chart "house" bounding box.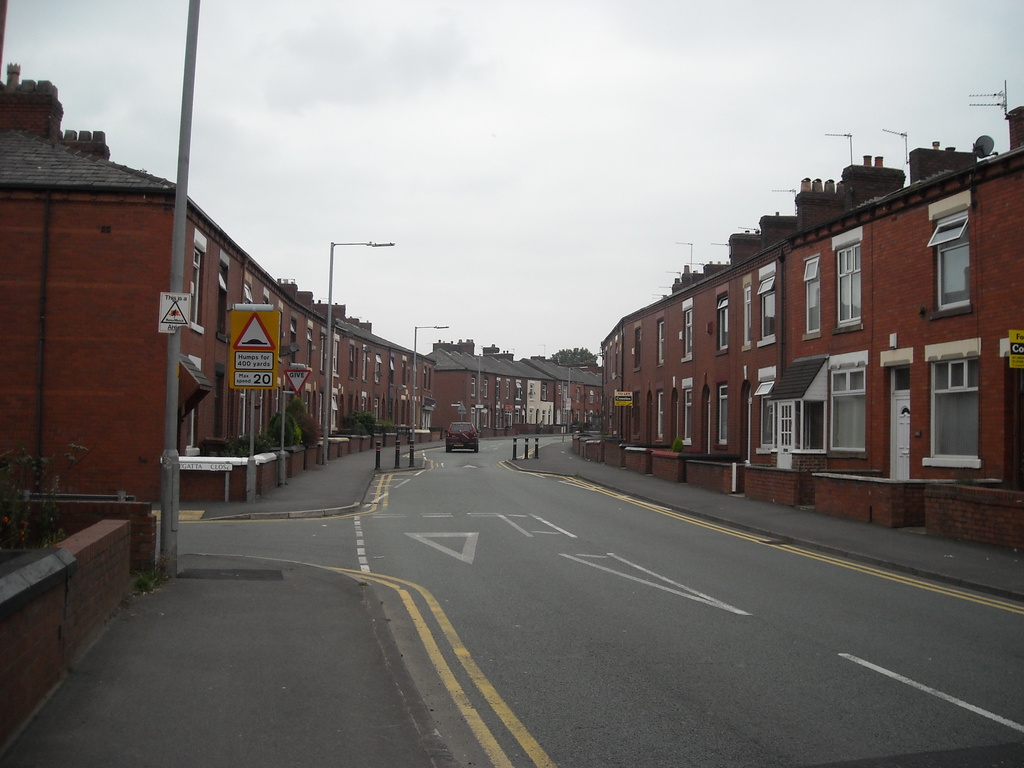
Charted: 28/105/438/572.
